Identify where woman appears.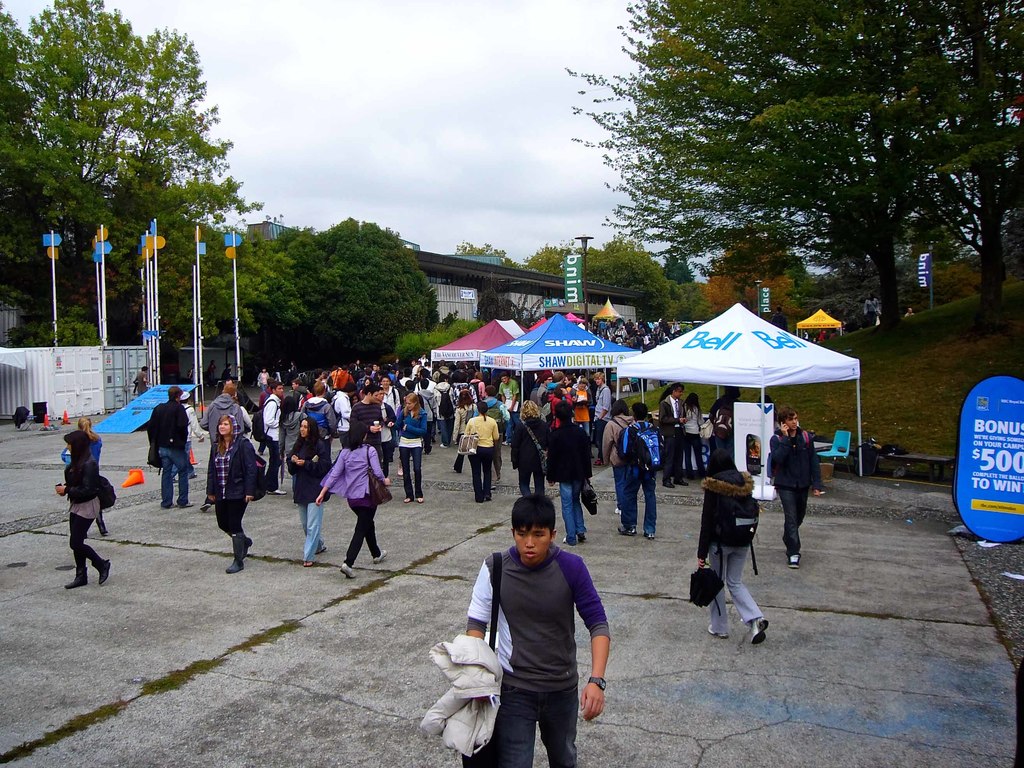
Appears at [x1=390, y1=388, x2=428, y2=507].
